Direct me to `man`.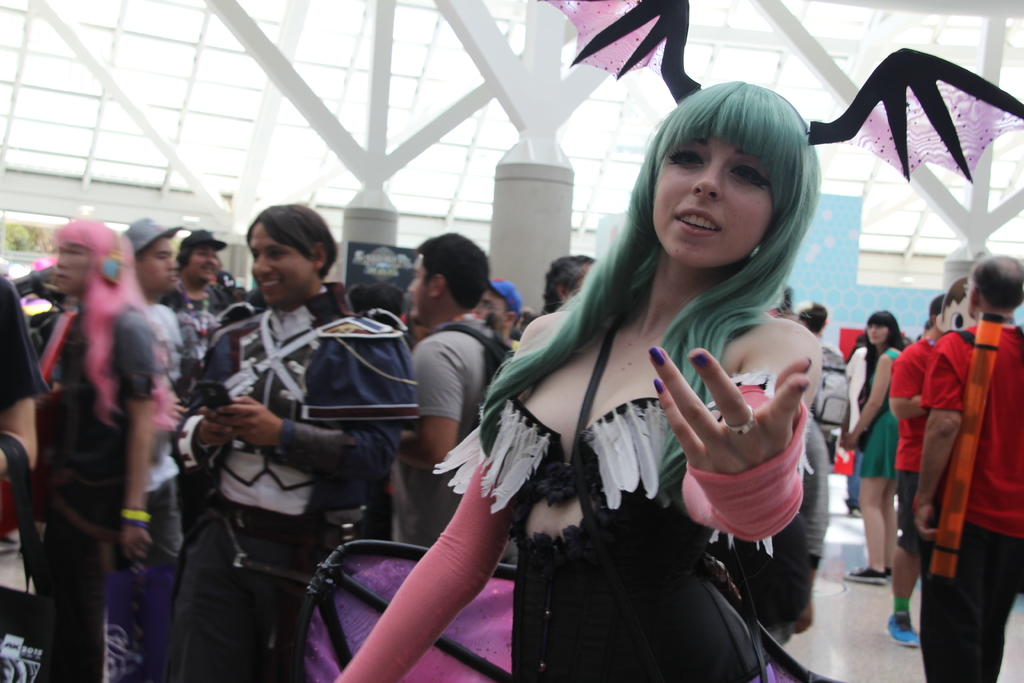
Direction: [122,212,195,655].
